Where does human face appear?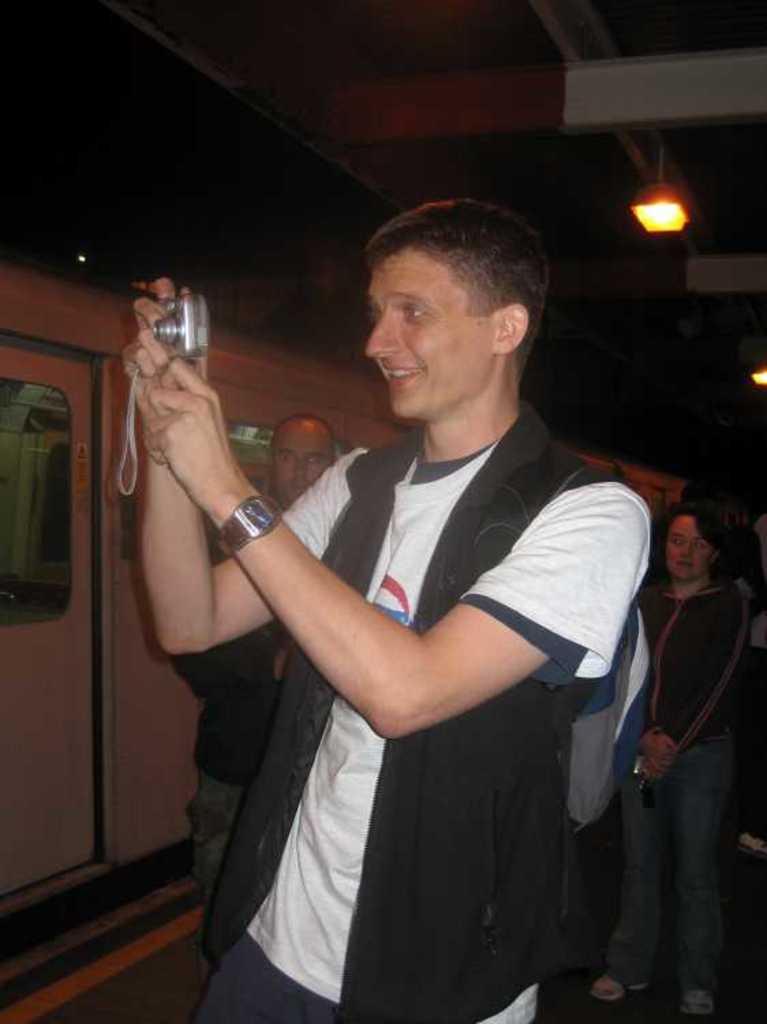
Appears at 367,246,494,422.
